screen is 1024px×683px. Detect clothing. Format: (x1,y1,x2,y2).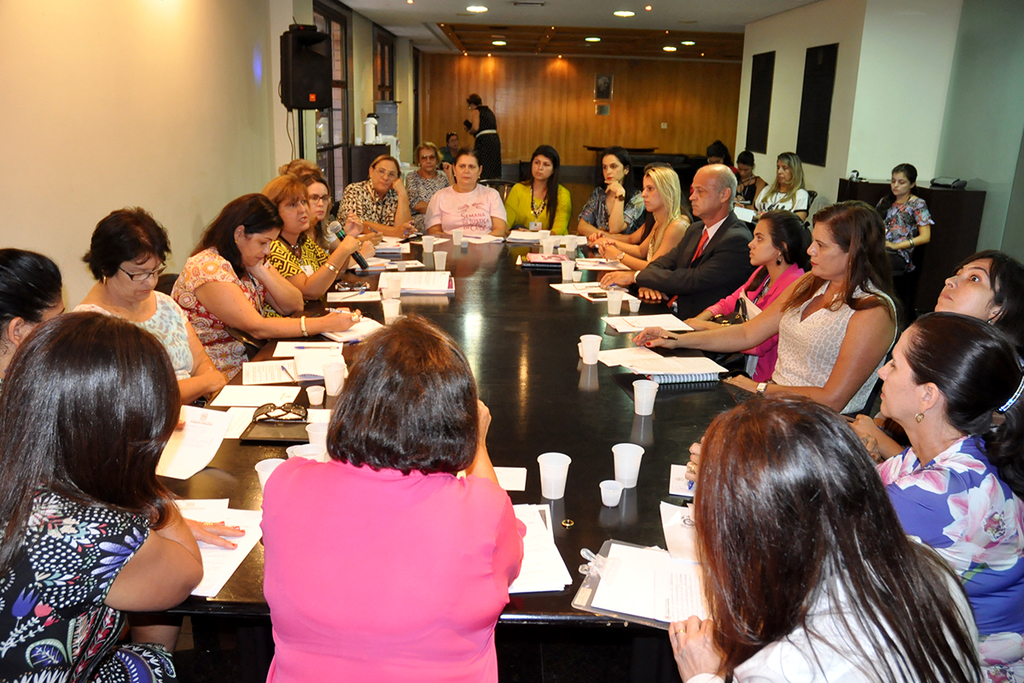
(262,239,329,314).
